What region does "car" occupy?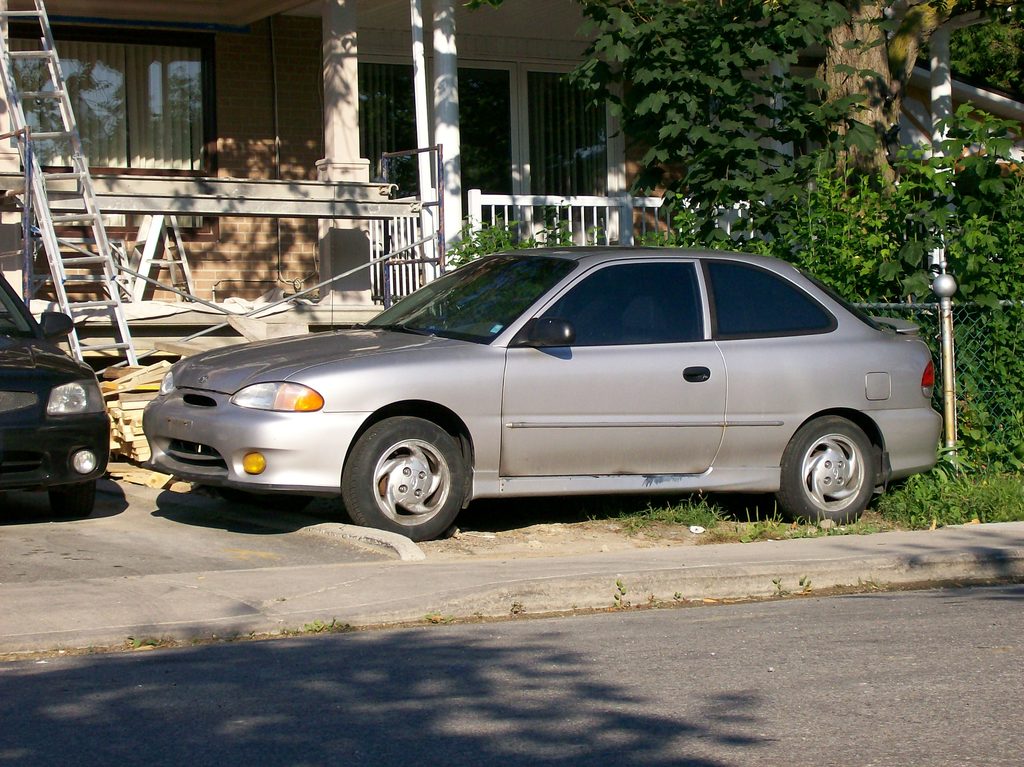
{"x1": 137, "y1": 236, "x2": 947, "y2": 545}.
